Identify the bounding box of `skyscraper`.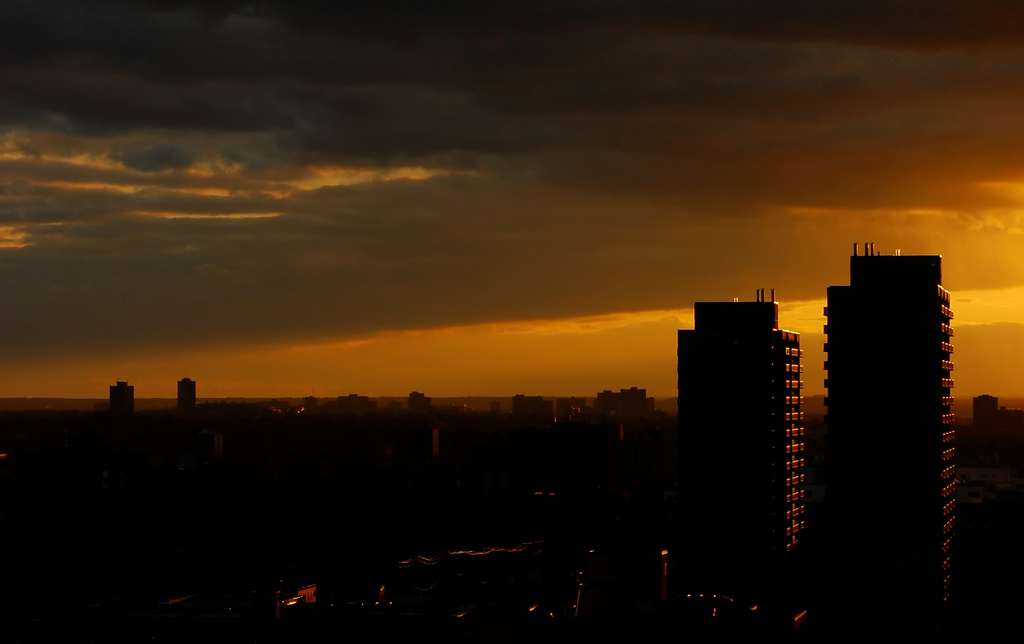
818:239:953:638.
